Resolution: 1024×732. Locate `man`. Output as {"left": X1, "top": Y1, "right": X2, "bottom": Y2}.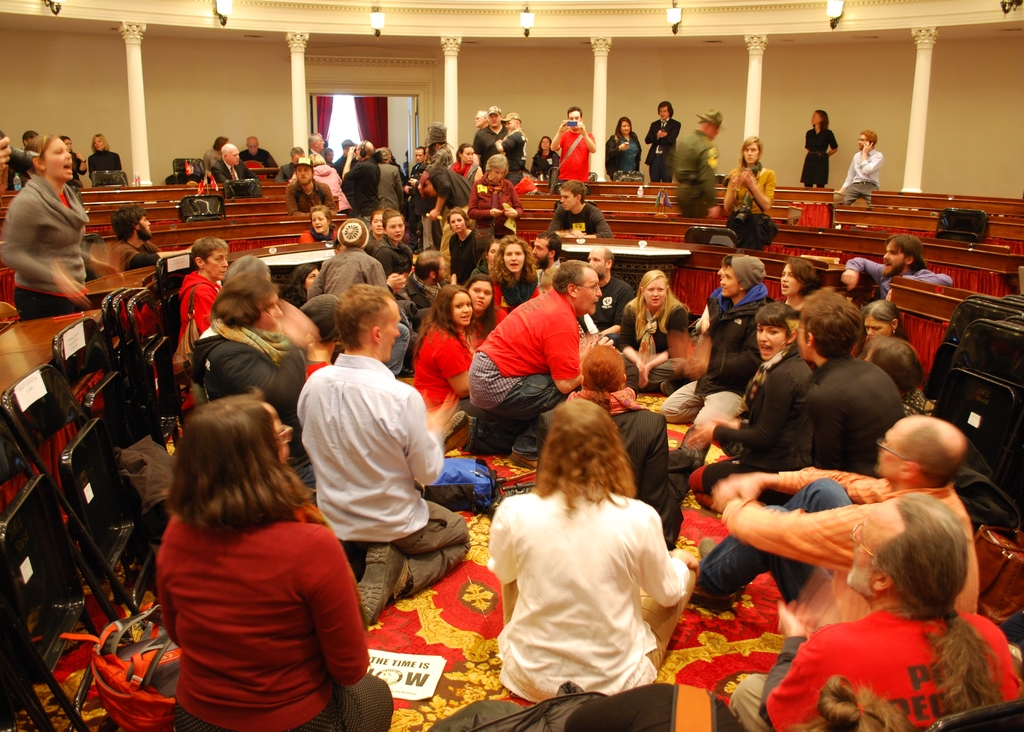
{"left": 115, "top": 206, "right": 195, "bottom": 272}.
